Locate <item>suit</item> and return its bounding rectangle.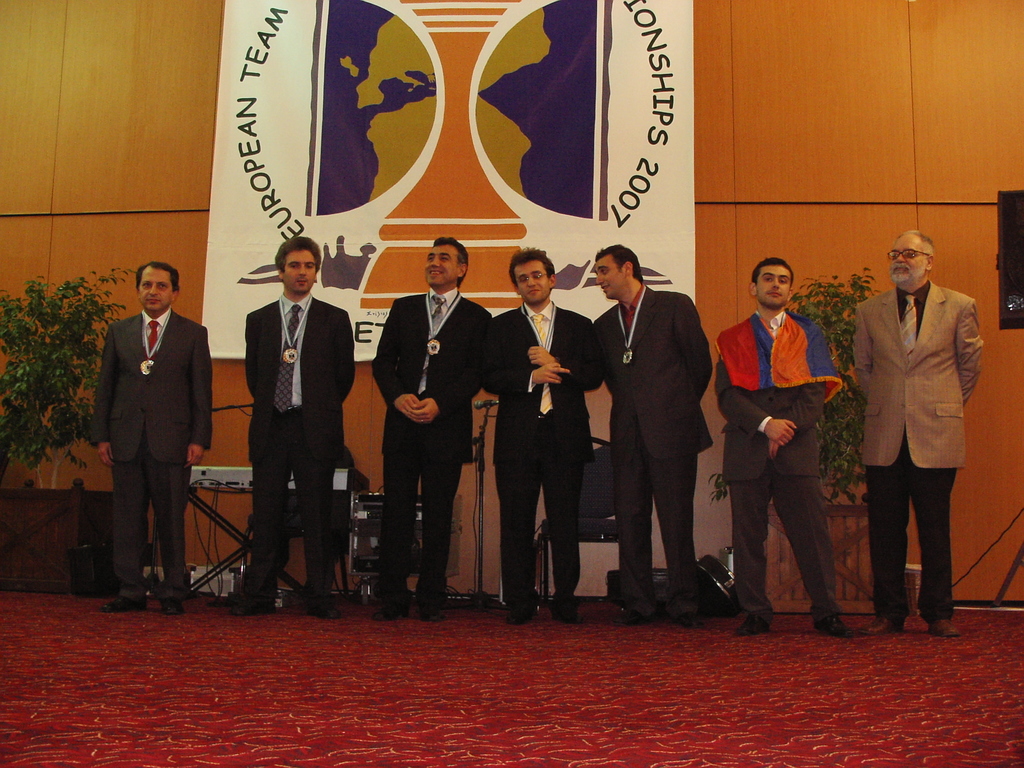
select_region(89, 307, 214, 603).
